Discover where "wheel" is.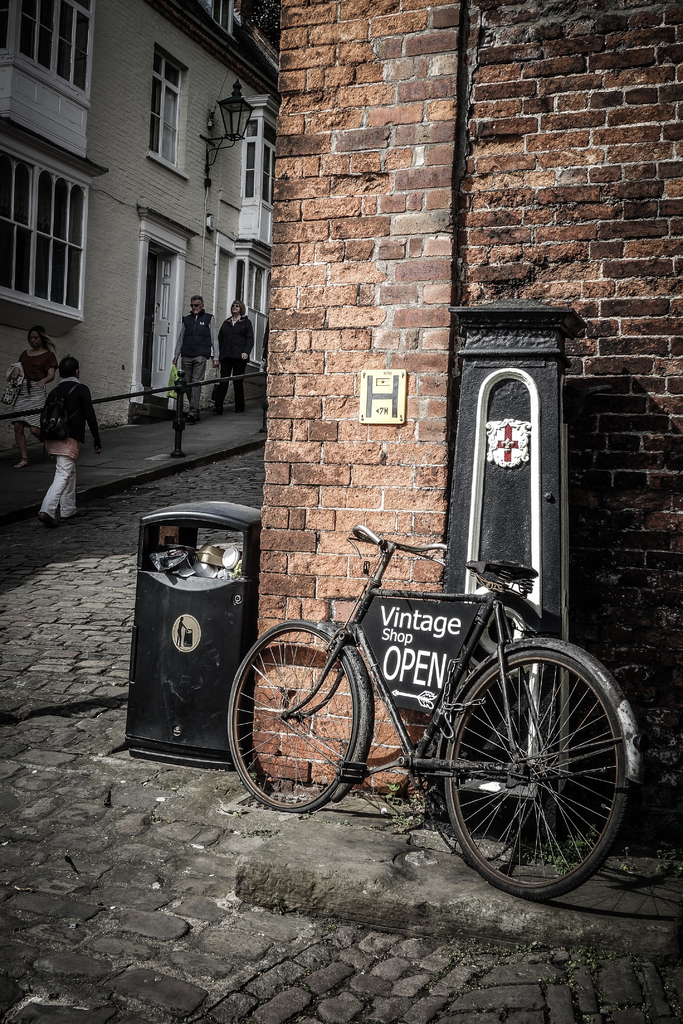
Discovered at box=[228, 618, 361, 814].
